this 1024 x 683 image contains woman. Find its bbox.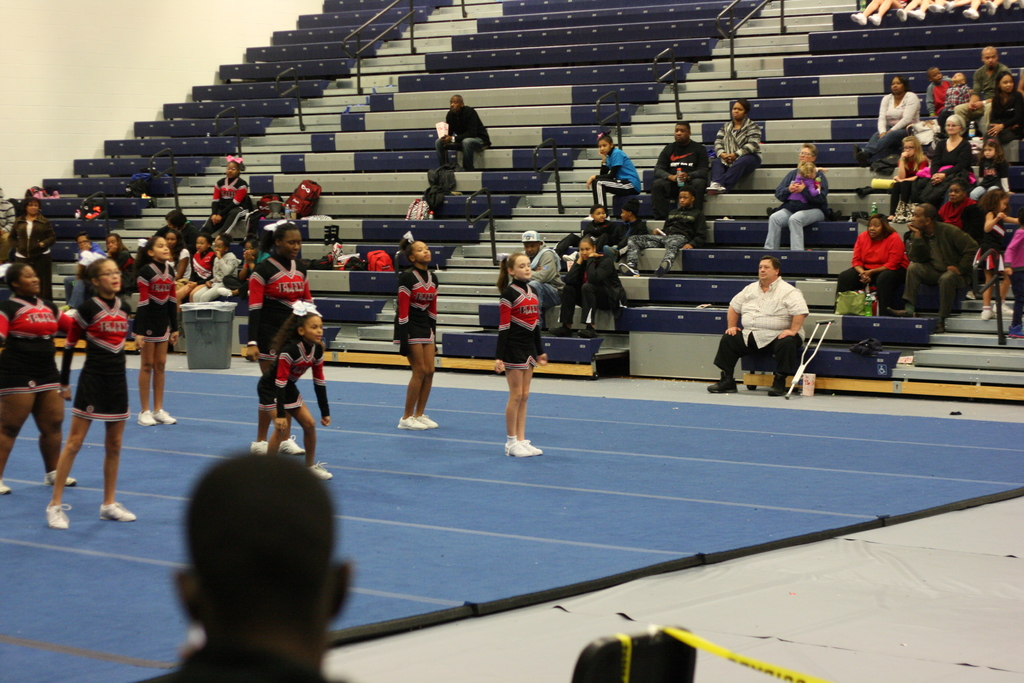
{"left": 762, "top": 142, "right": 832, "bottom": 255}.
